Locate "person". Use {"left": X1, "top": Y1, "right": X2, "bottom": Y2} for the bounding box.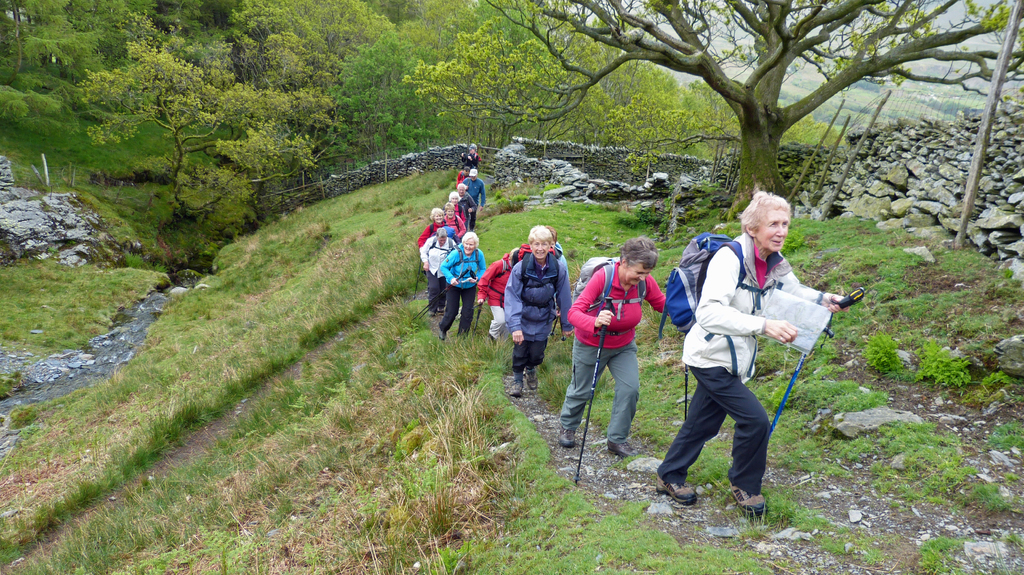
{"left": 483, "top": 235, "right": 541, "bottom": 362}.
